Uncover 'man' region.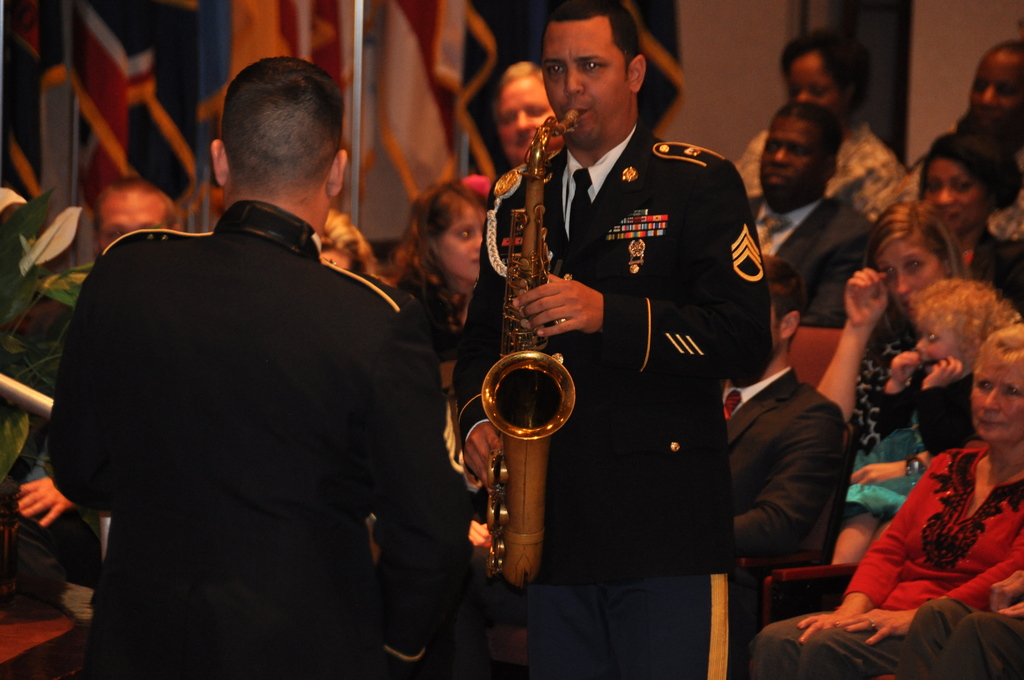
Uncovered: left=446, top=0, right=771, bottom=679.
